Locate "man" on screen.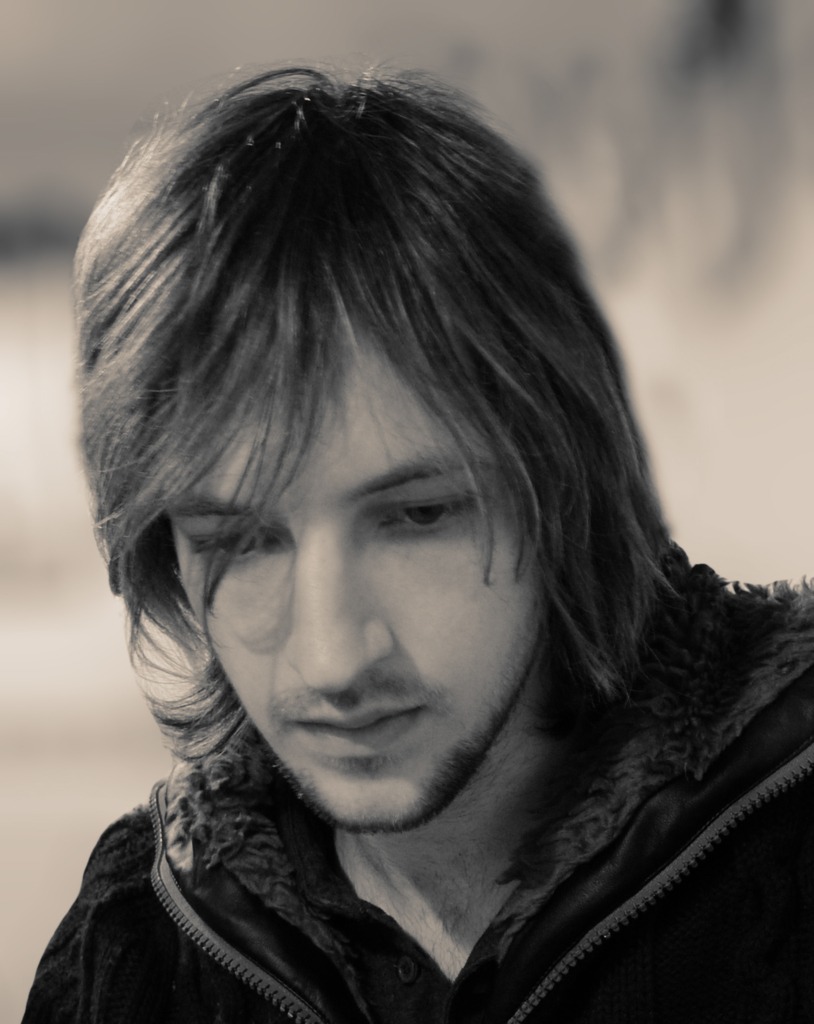
On screen at pyautogui.locateOnScreen(0, 44, 813, 1016).
